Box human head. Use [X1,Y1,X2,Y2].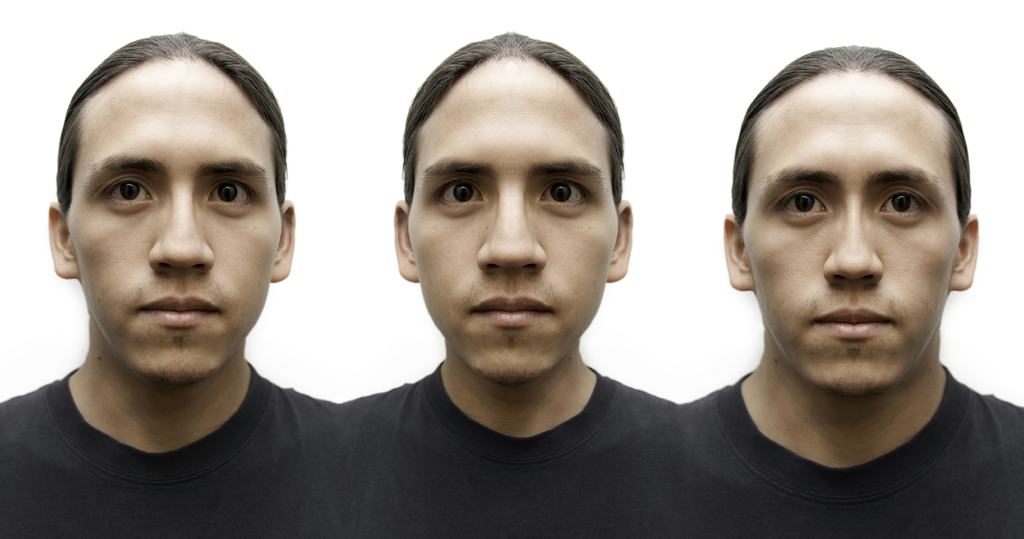
[724,40,988,390].
